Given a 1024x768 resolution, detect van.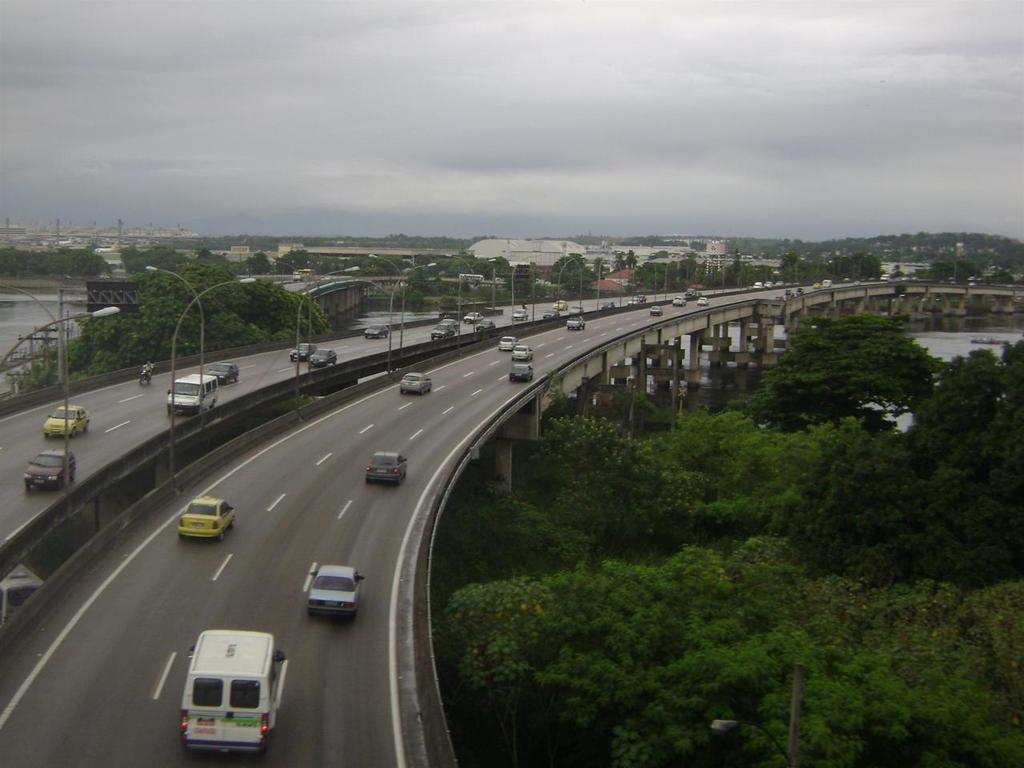
region(163, 370, 219, 418).
